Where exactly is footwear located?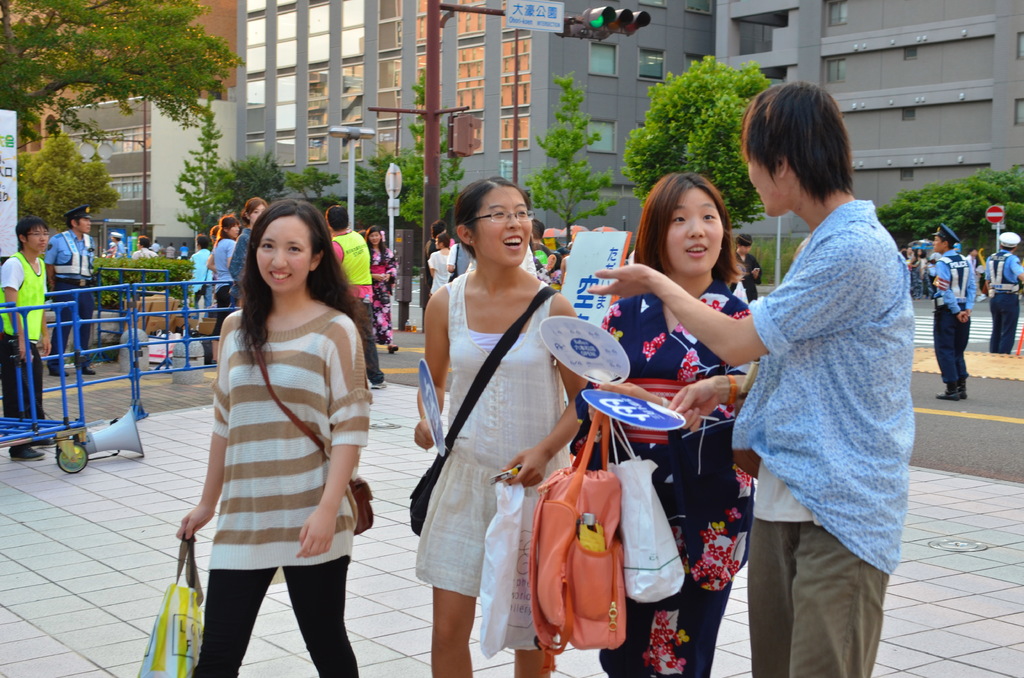
Its bounding box is 936,389,970,401.
